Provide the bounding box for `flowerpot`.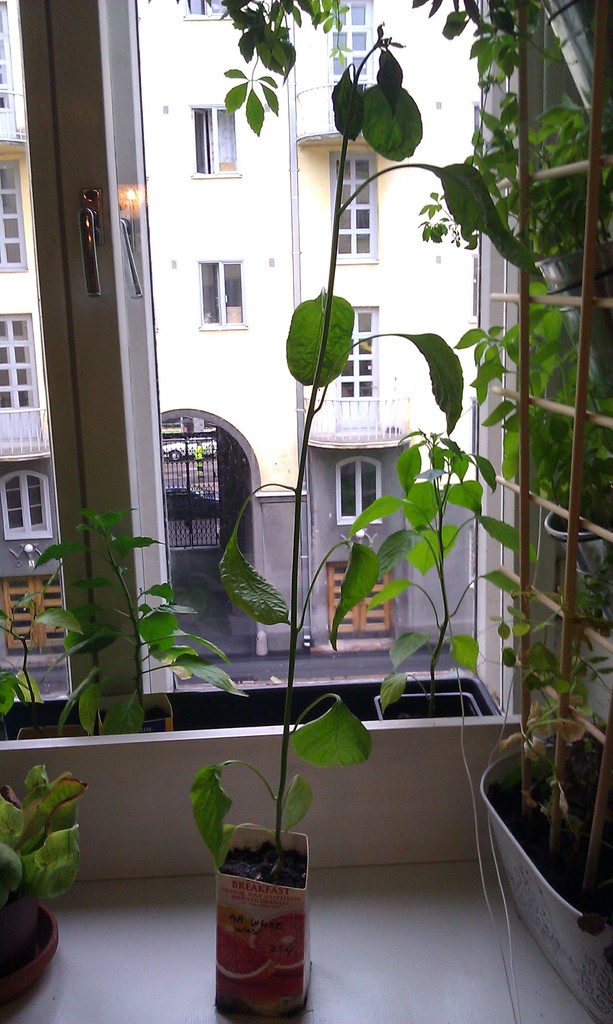
rect(538, 235, 612, 385).
